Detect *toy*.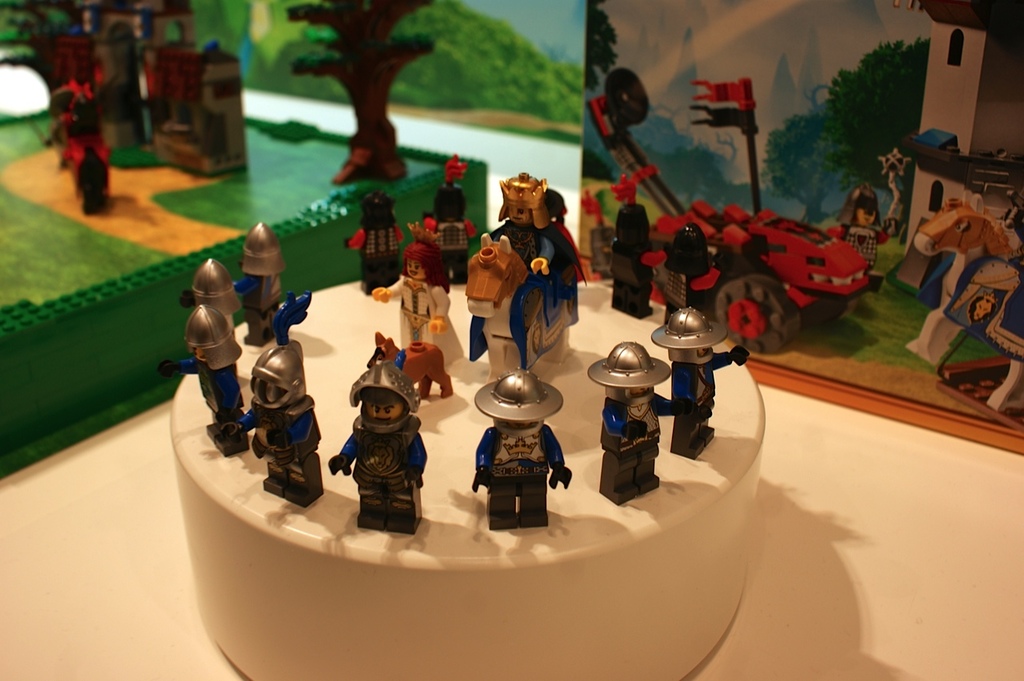
Detected at 412/156/479/282.
